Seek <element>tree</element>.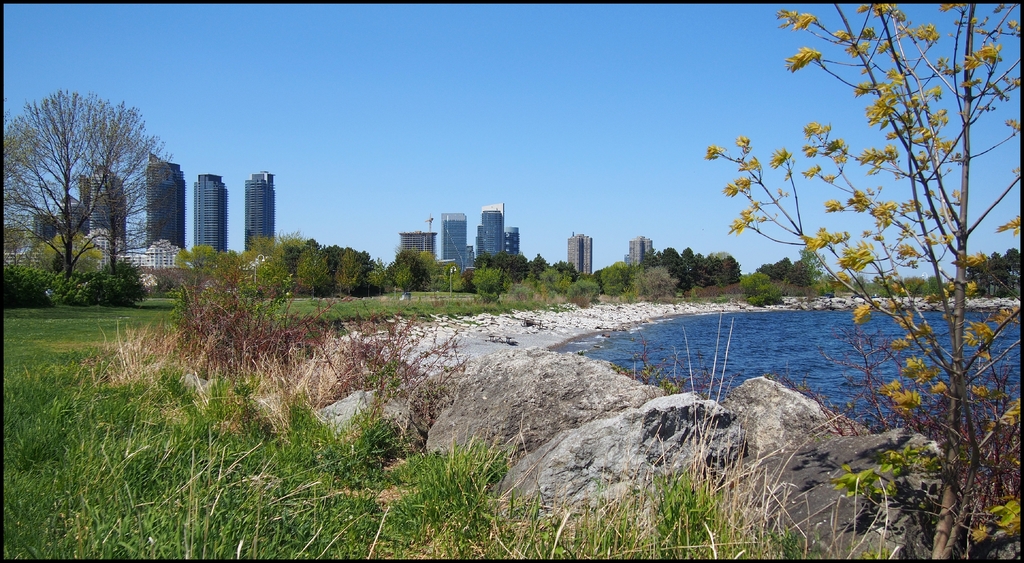
box(525, 244, 550, 302).
